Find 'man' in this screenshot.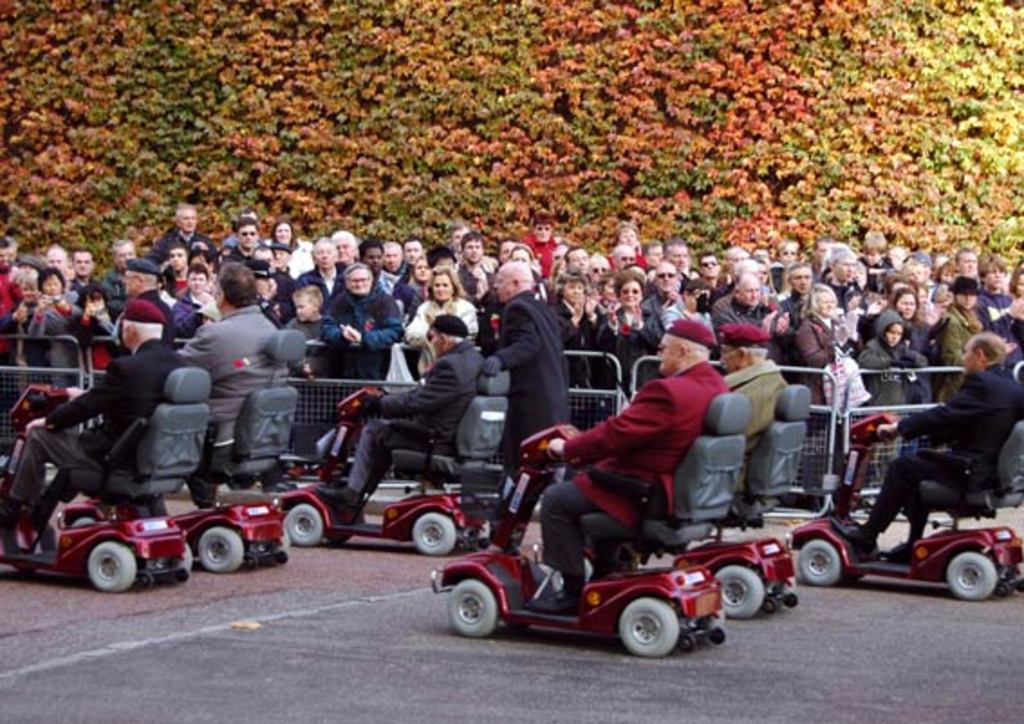
The bounding box for 'man' is 524, 314, 728, 616.
